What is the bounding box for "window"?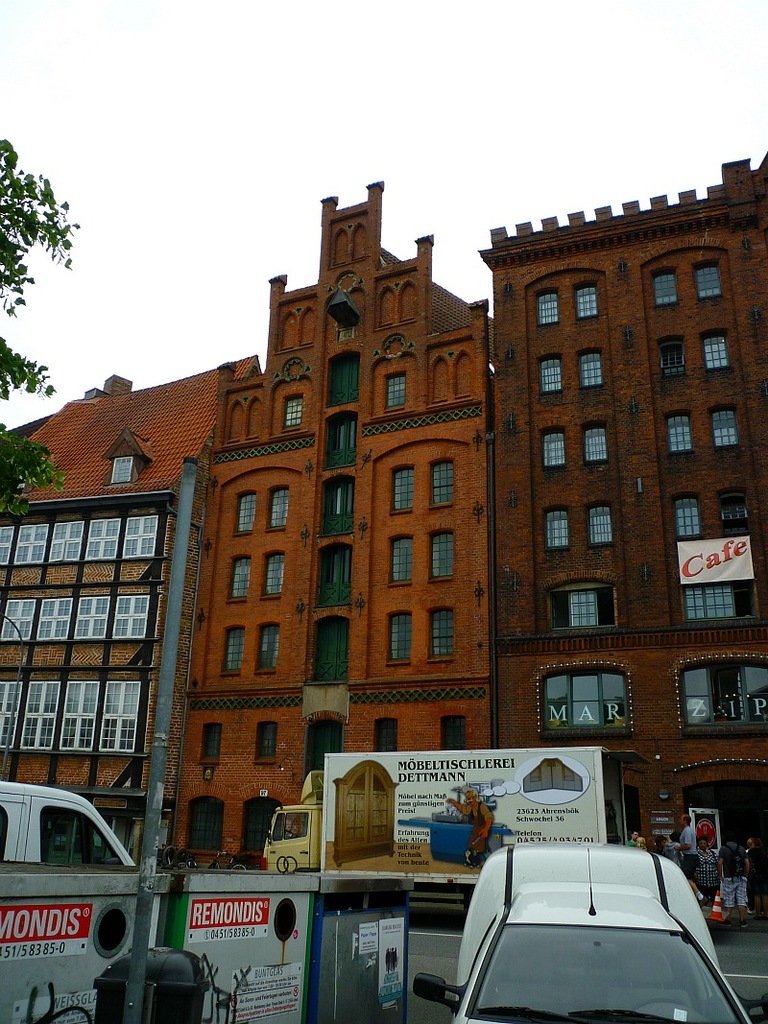
box=[123, 513, 160, 568].
